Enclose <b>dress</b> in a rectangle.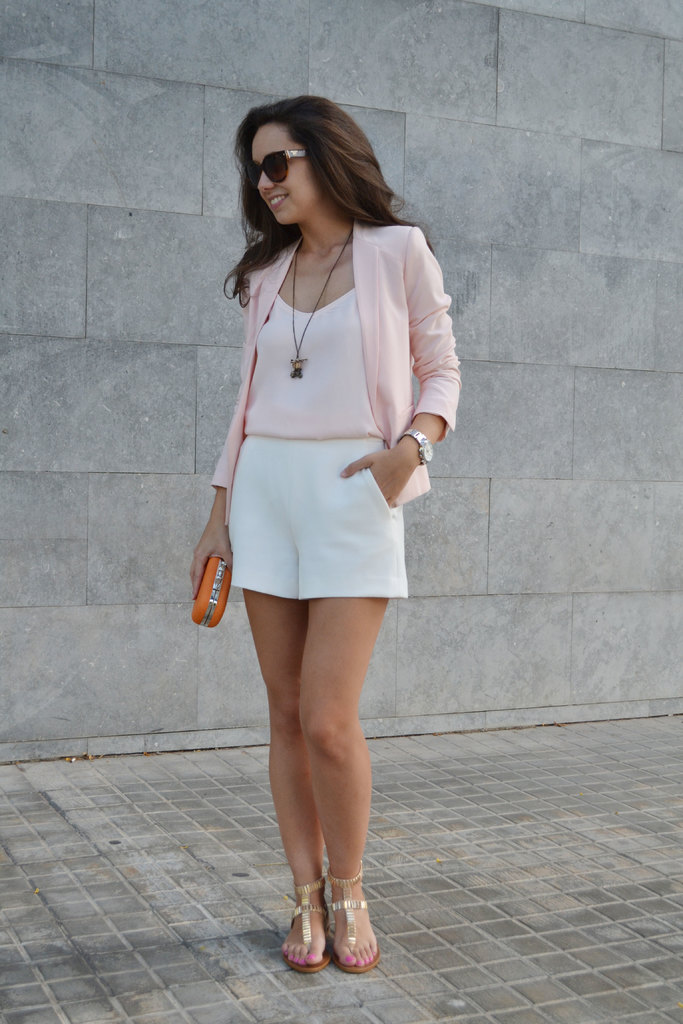
locate(225, 293, 407, 611).
